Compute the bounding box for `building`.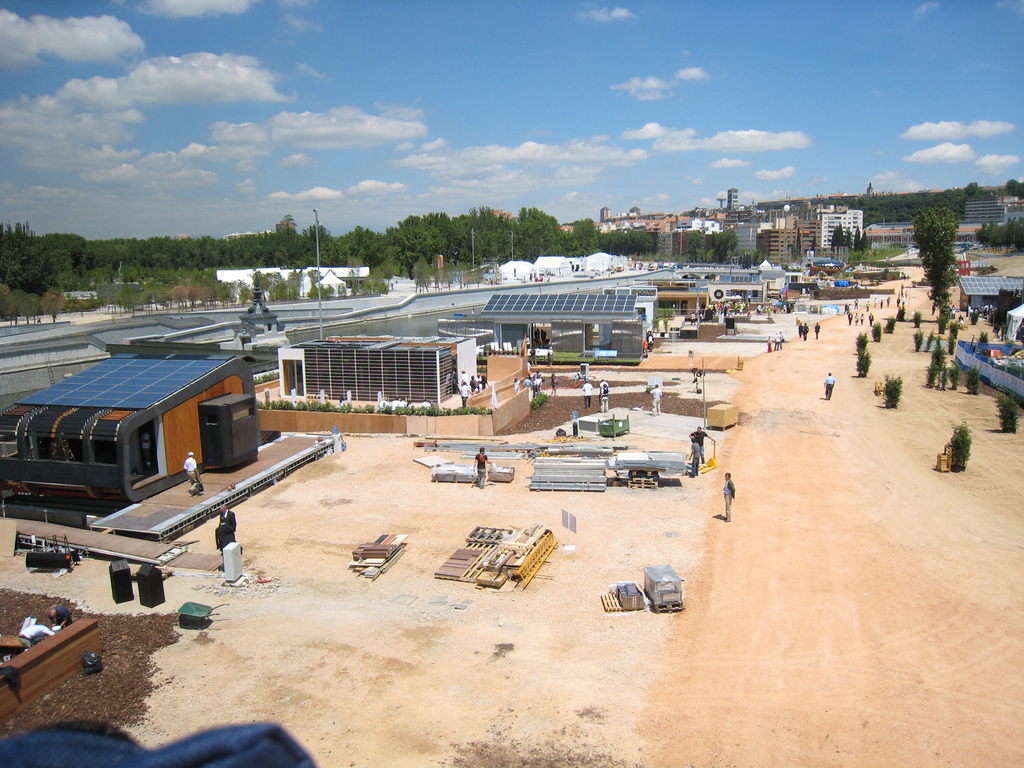
box=[0, 335, 267, 513].
